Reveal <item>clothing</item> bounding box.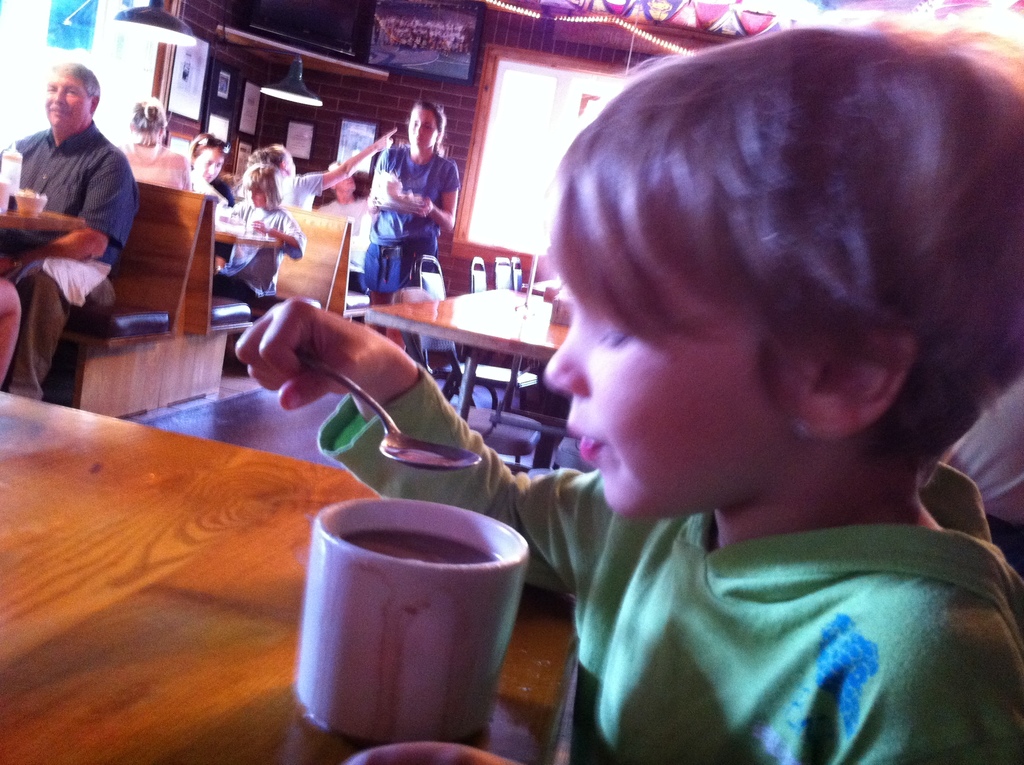
Revealed: locate(1, 121, 137, 398).
